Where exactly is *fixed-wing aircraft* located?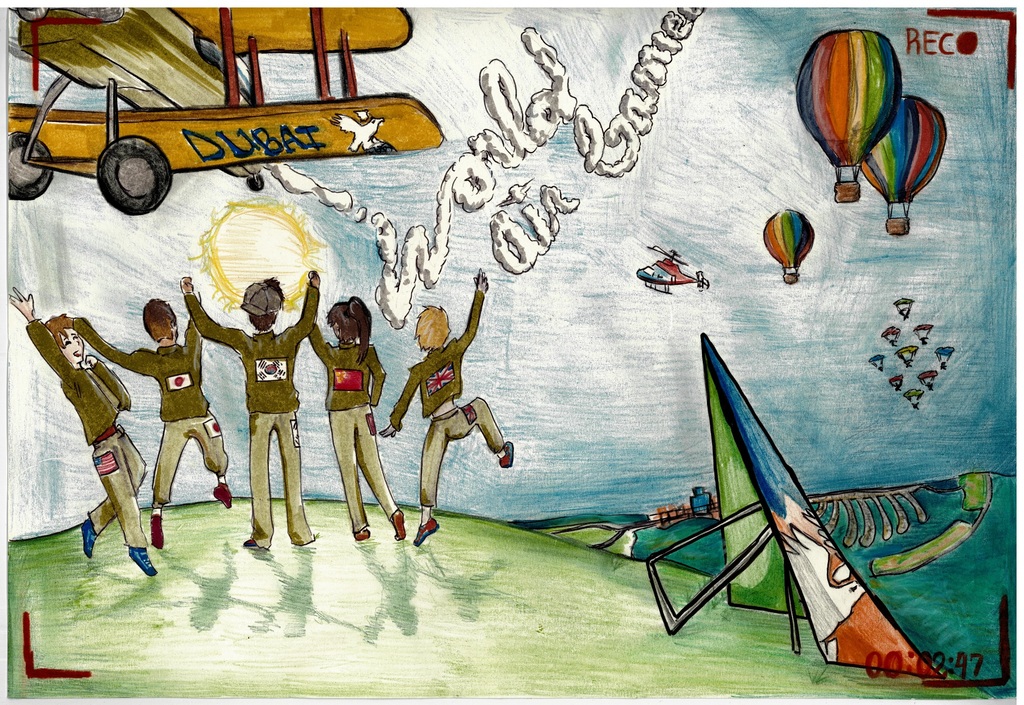
Its bounding box is <box>636,242,710,294</box>.
